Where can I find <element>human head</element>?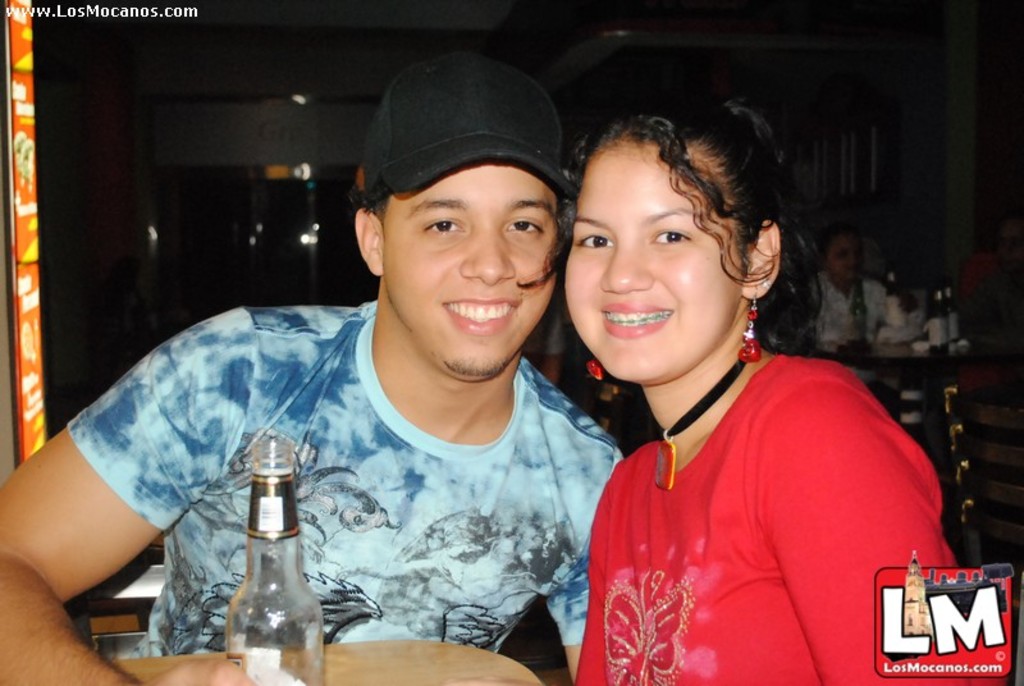
You can find it at [566, 91, 782, 385].
